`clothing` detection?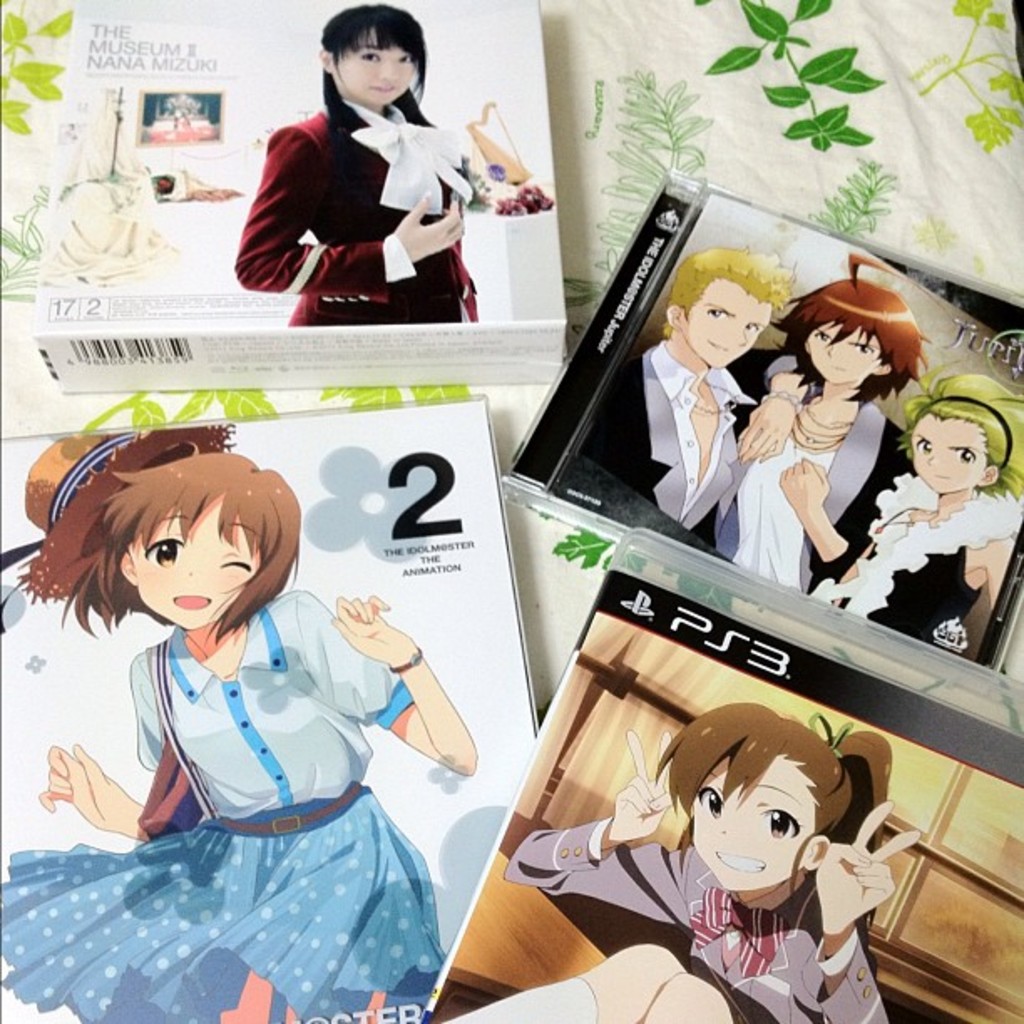
box=[0, 587, 437, 1021]
